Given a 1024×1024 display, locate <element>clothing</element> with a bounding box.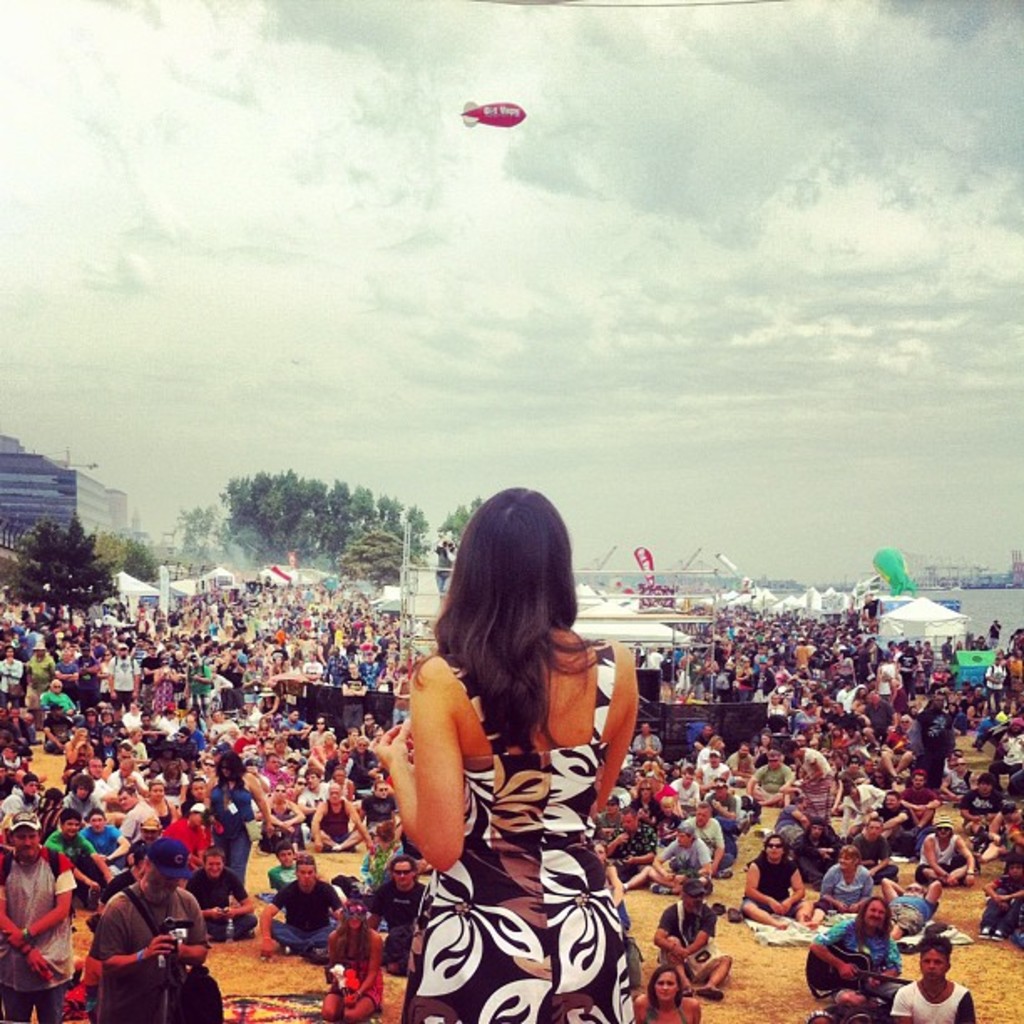
Located: BBox(79, 653, 102, 696).
